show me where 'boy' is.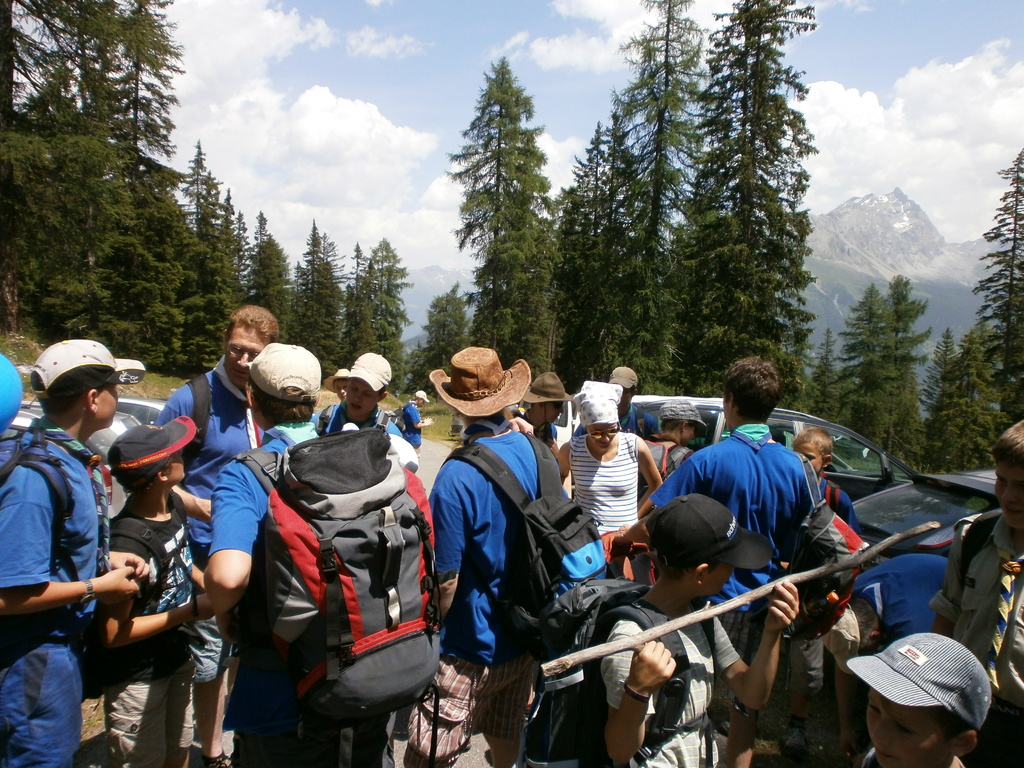
'boy' is at l=634, t=401, r=701, b=509.
